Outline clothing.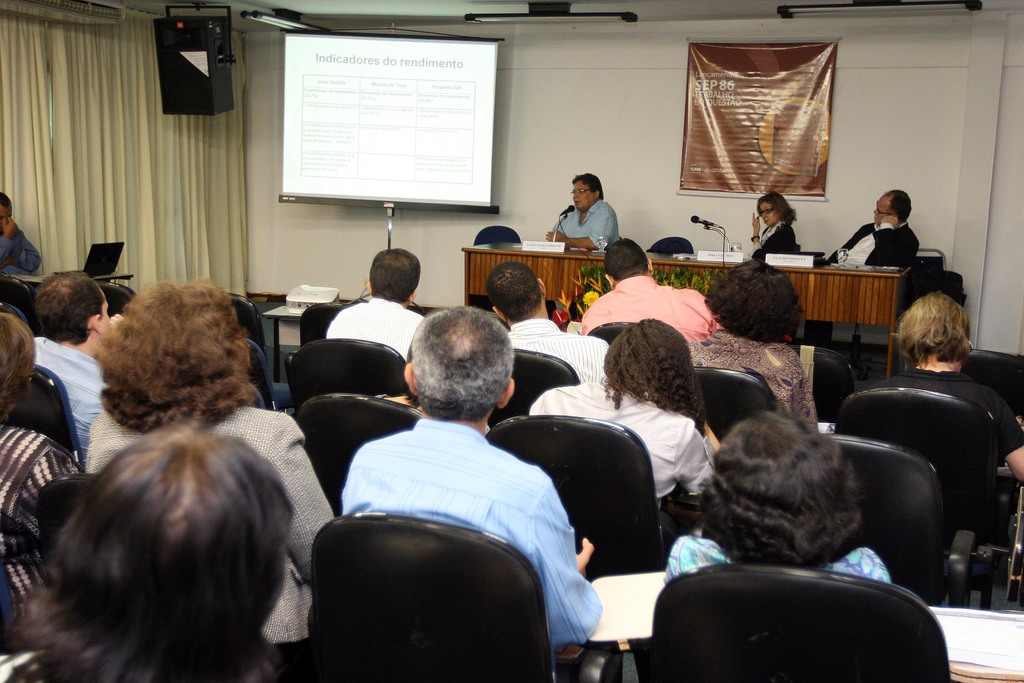
Outline: select_region(82, 383, 323, 652).
